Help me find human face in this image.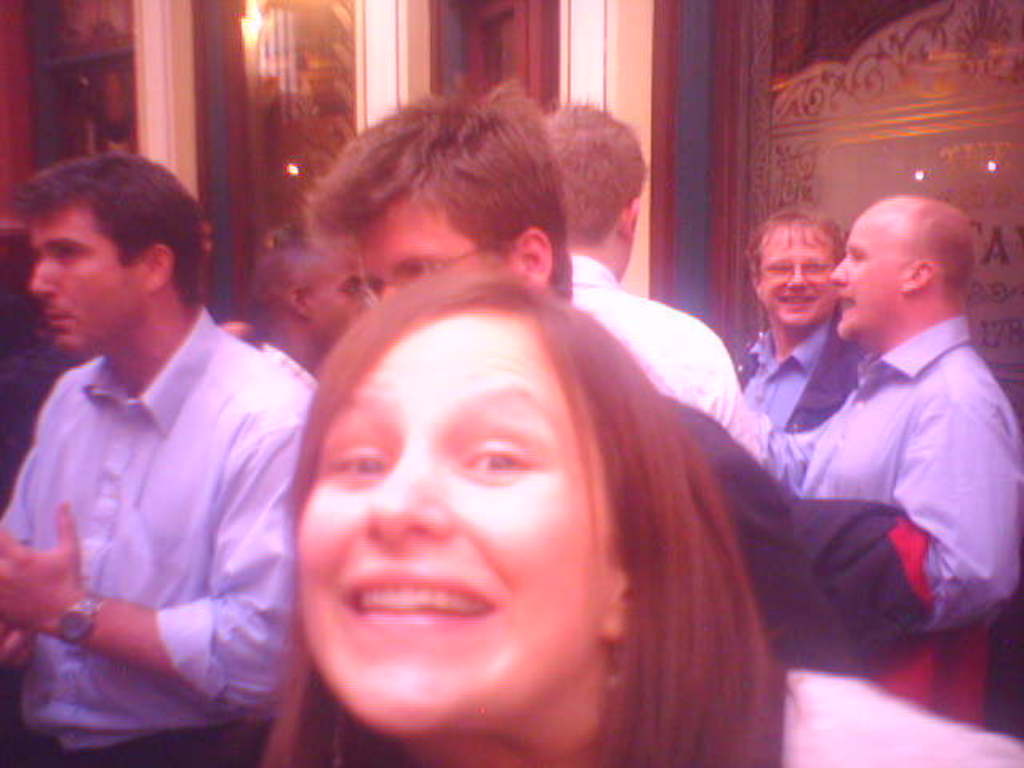
Found it: pyautogui.locateOnScreen(354, 192, 509, 301).
